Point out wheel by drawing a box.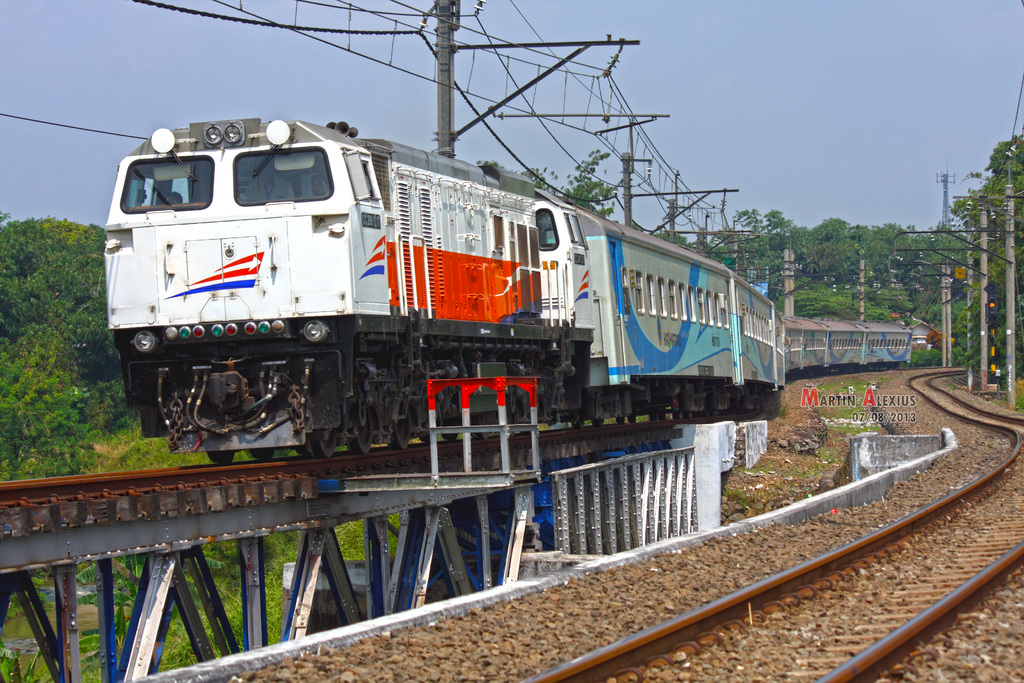
388:409:413:447.
